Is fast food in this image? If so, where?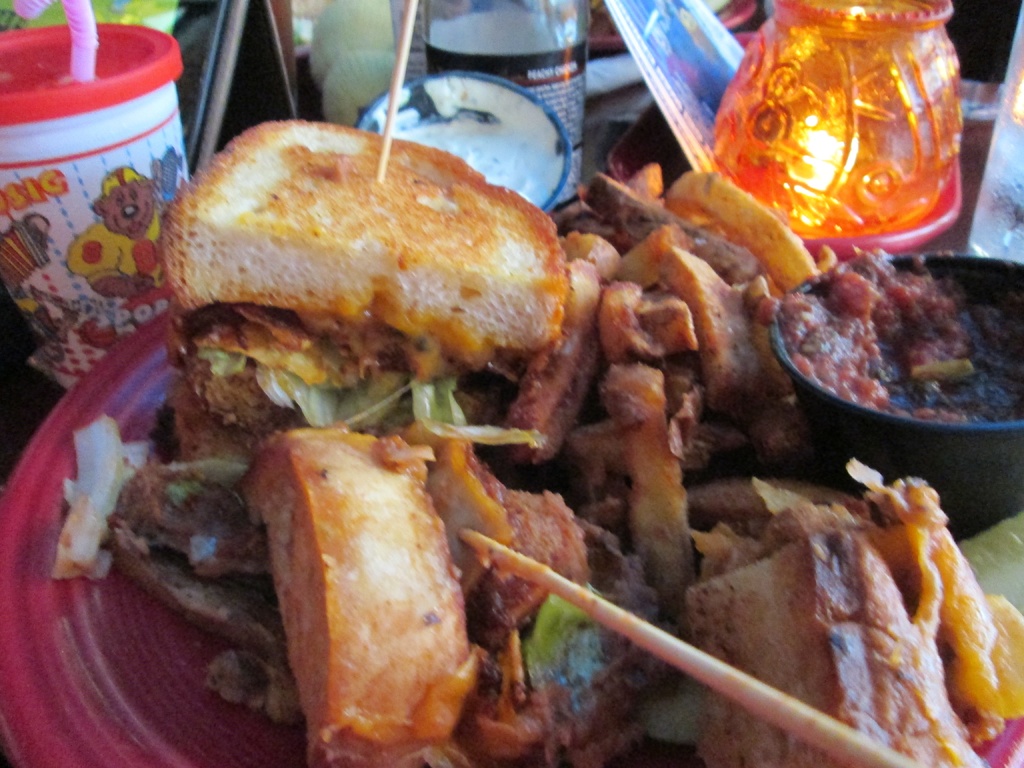
Yes, at left=677, top=460, right=991, bottom=767.
